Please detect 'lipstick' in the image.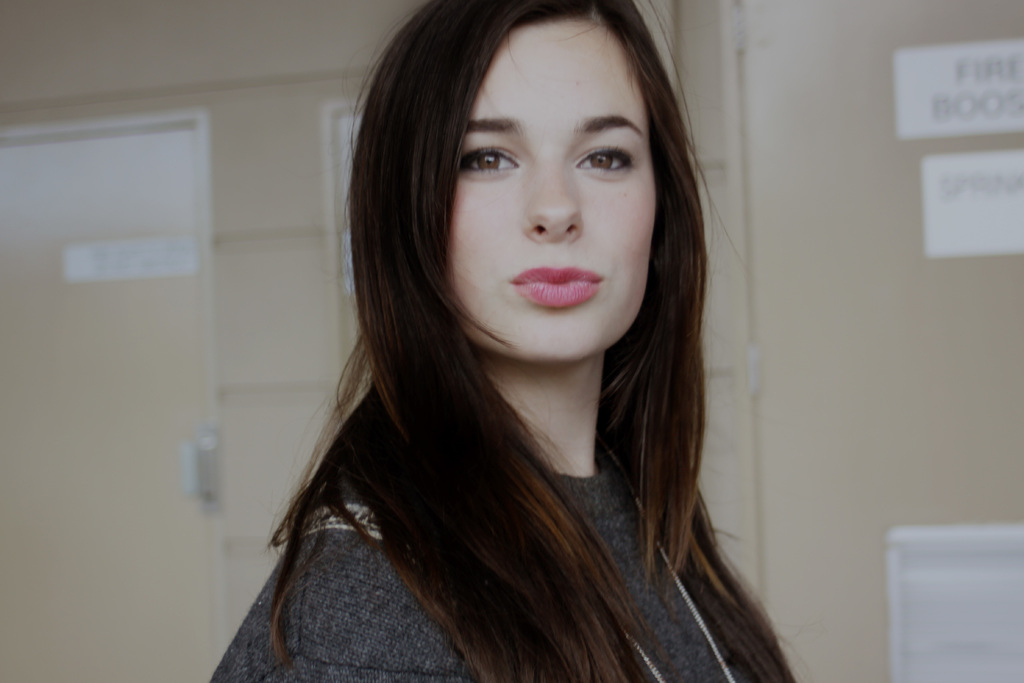
left=506, top=265, right=598, bottom=309.
